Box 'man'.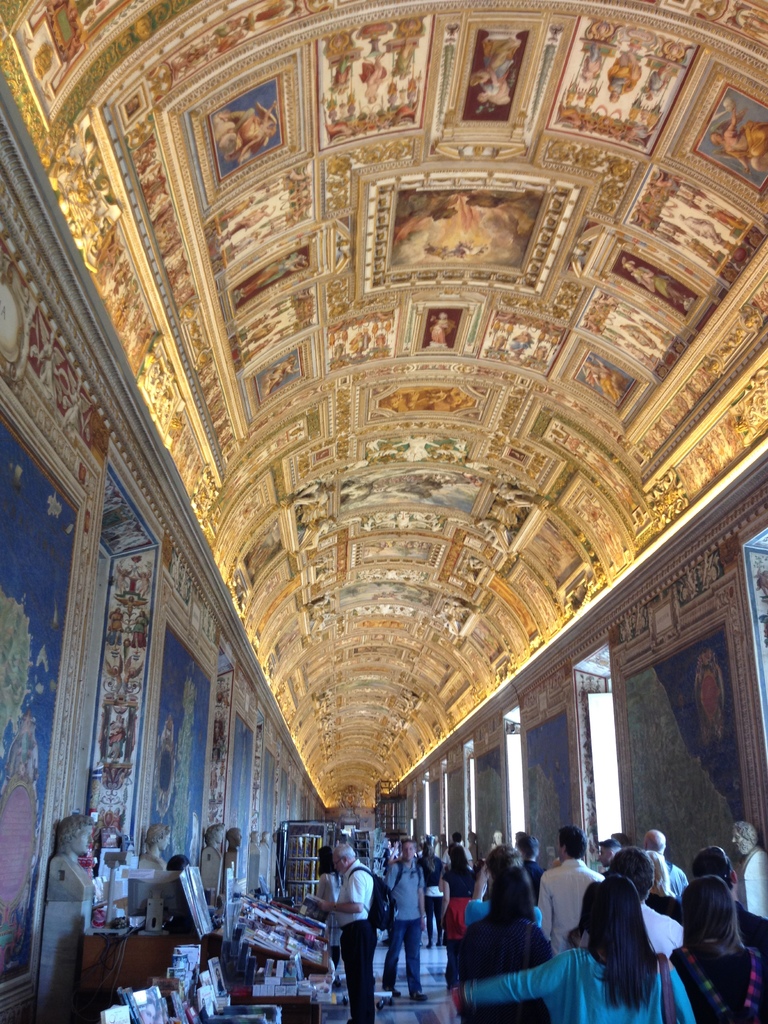
x1=226 y1=828 x2=245 y2=852.
